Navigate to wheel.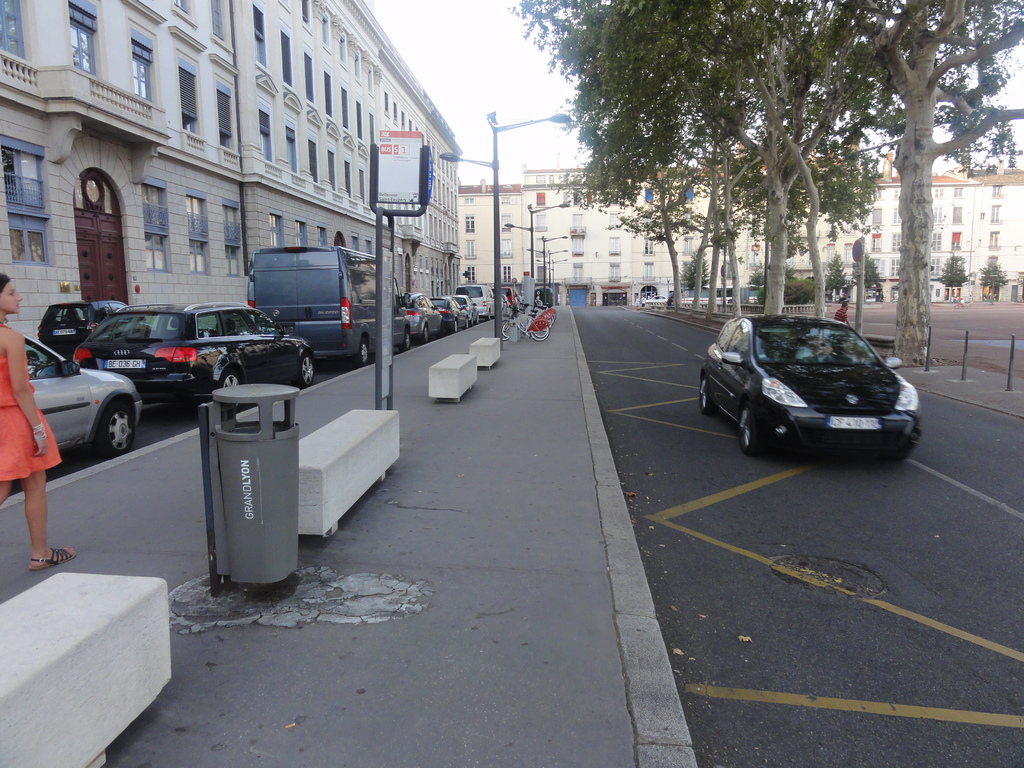
Navigation target: locate(298, 351, 315, 386).
